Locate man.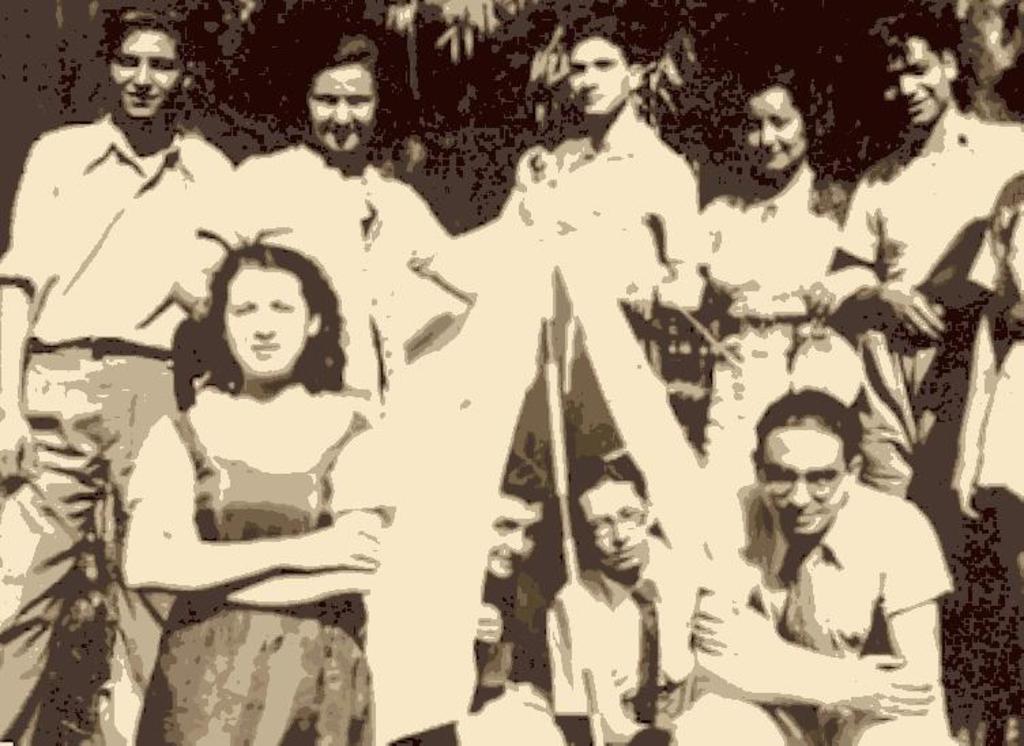
Bounding box: 722/389/961/719.
